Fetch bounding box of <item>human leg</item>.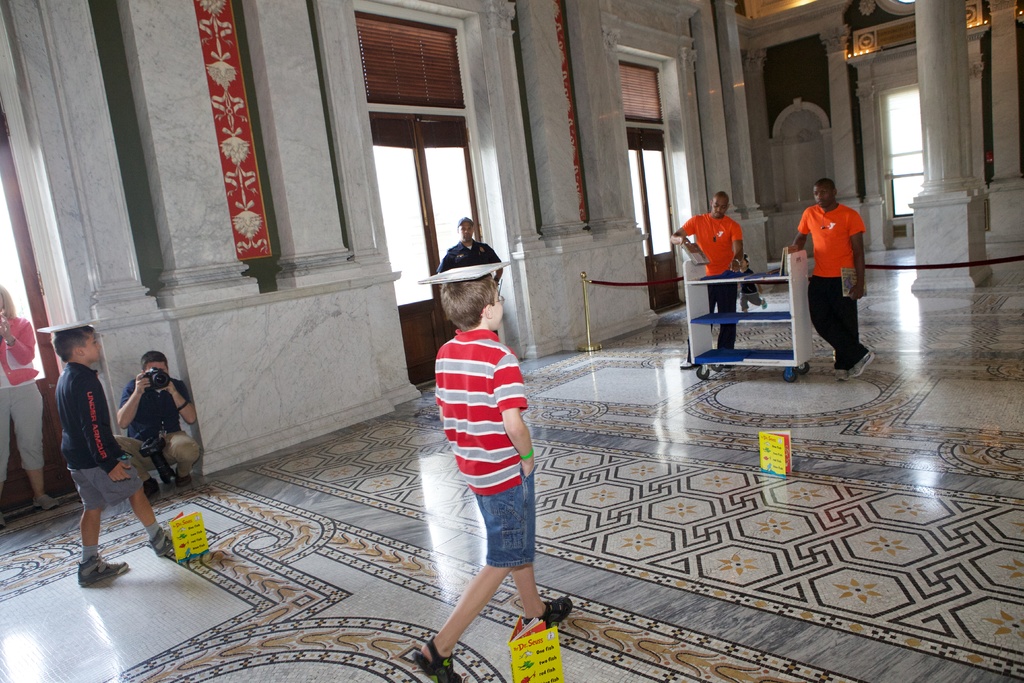
Bbox: box=[510, 570, 572, 629].
